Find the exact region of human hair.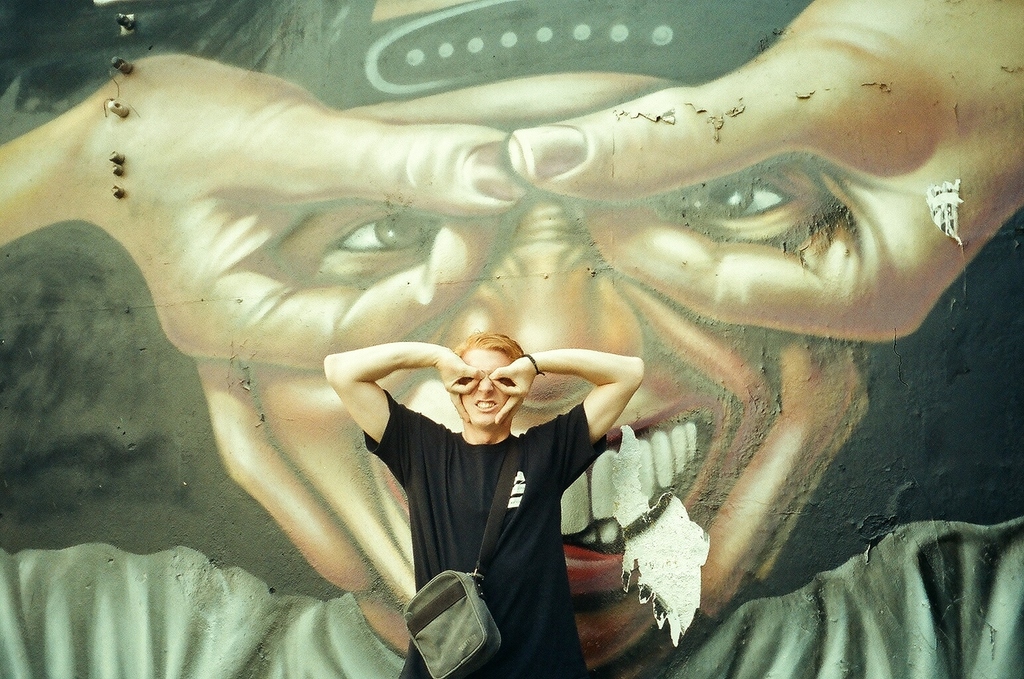
Exact region: <bbox>16, 0, 320, 105</bbox>.
